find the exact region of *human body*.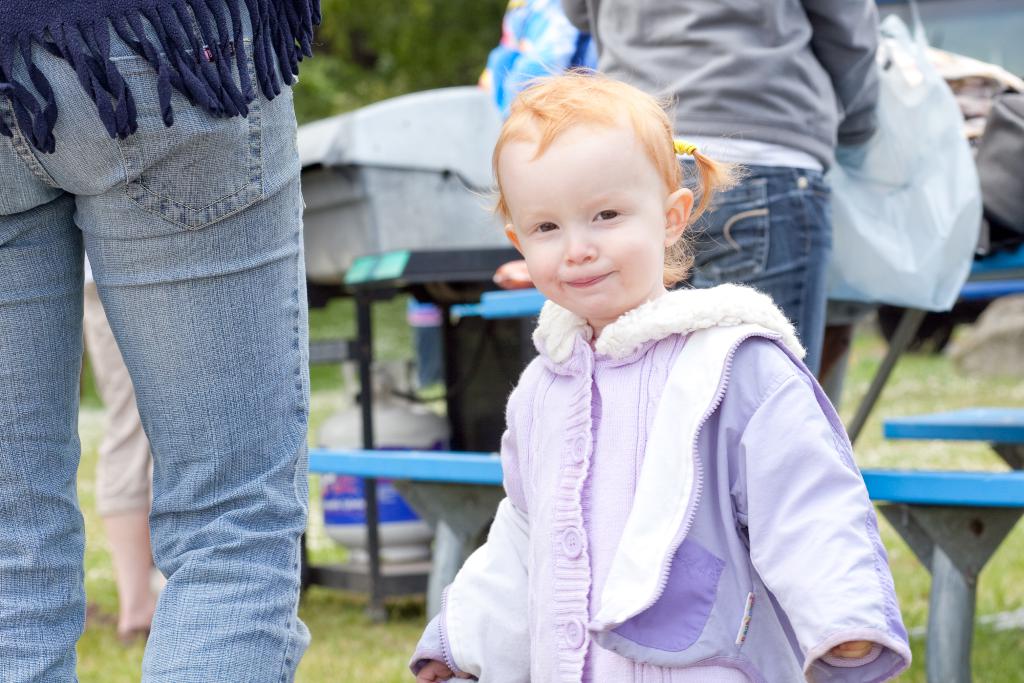
Exact region: x1=79 y1=252 x2=164 y2=636.
